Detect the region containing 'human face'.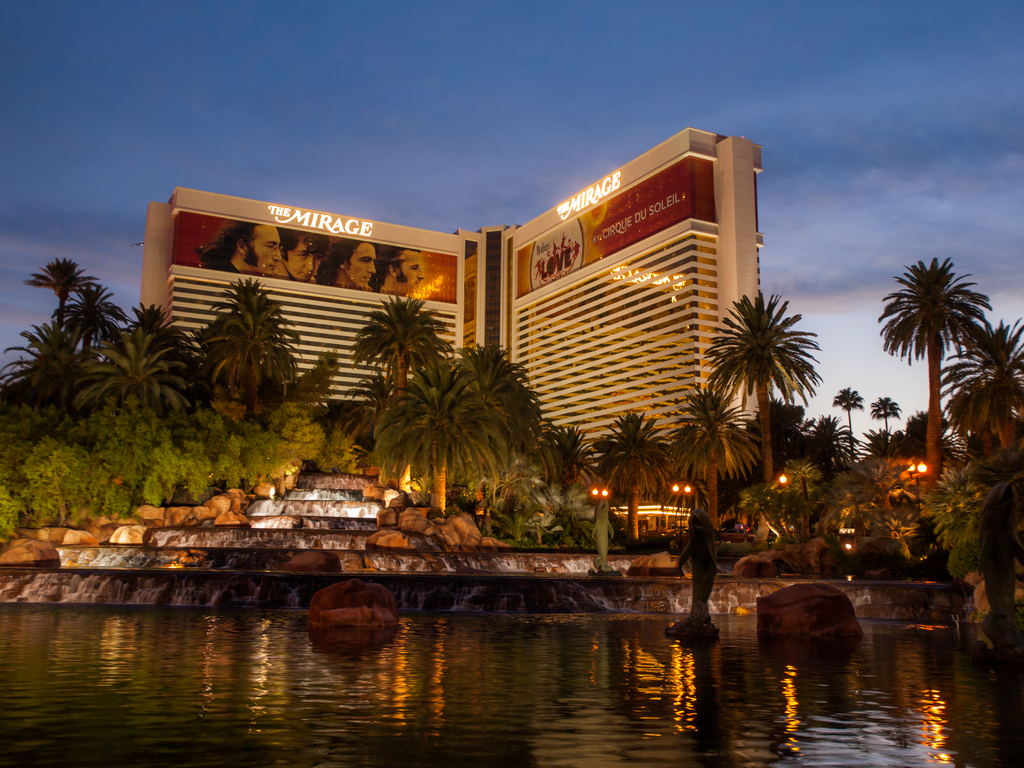
{"x1": 400, "y1": 254, "x2": 424, "y2": 295}.
